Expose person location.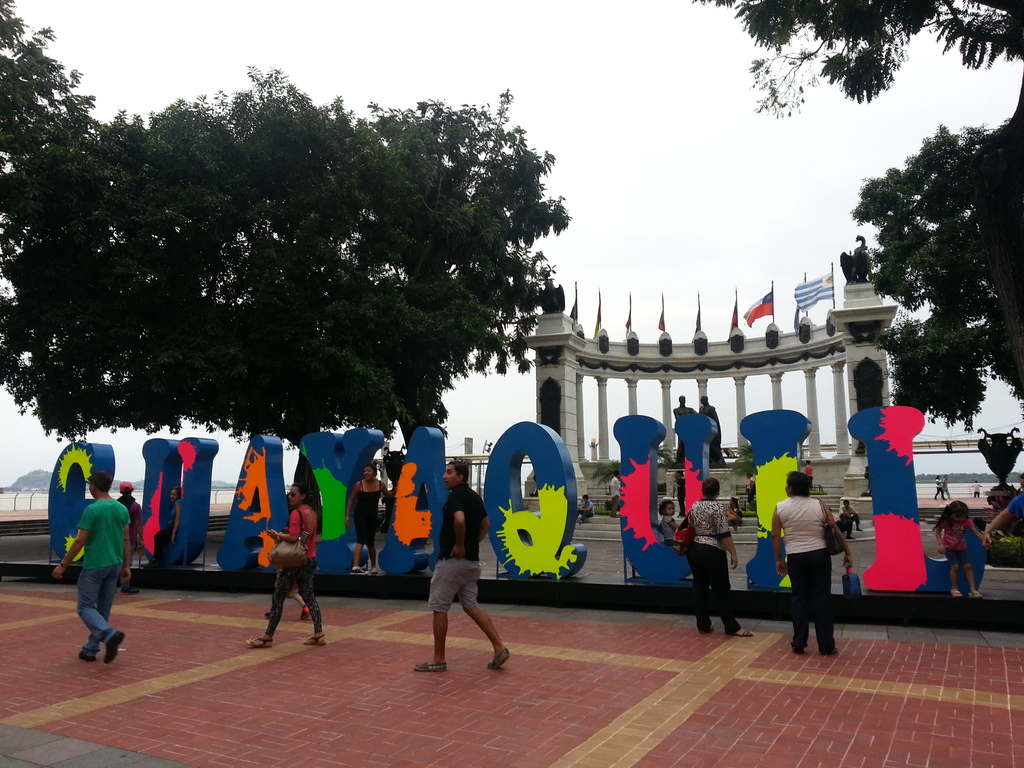
Exposed at <box>342,463,395,573</box>.
